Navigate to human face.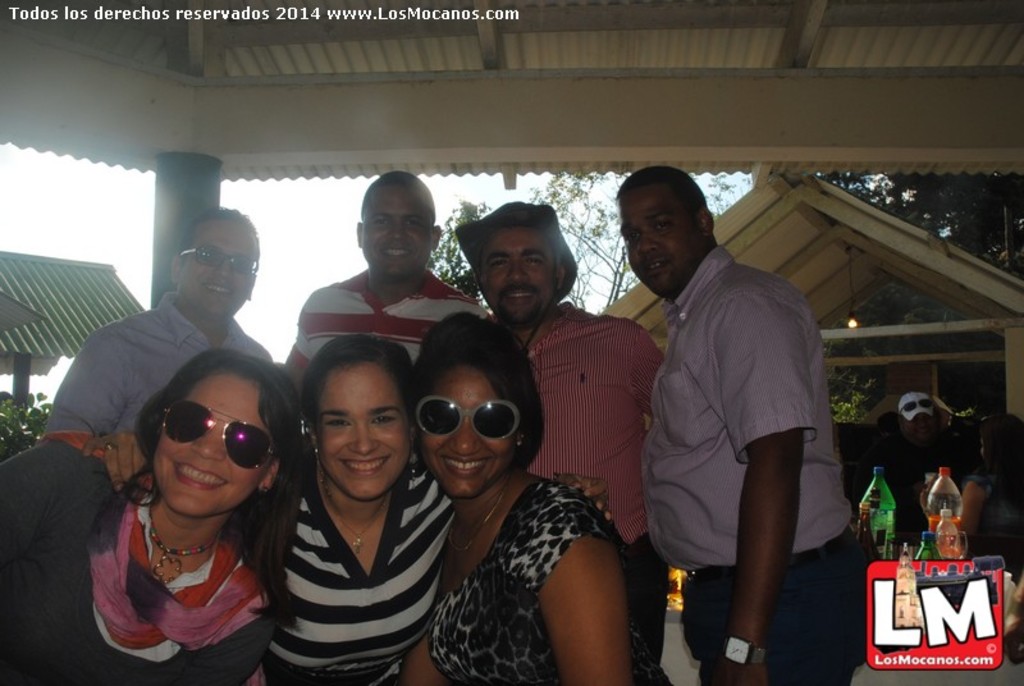
Navigation target: left=613, top=182, right=696, bottom=292.
